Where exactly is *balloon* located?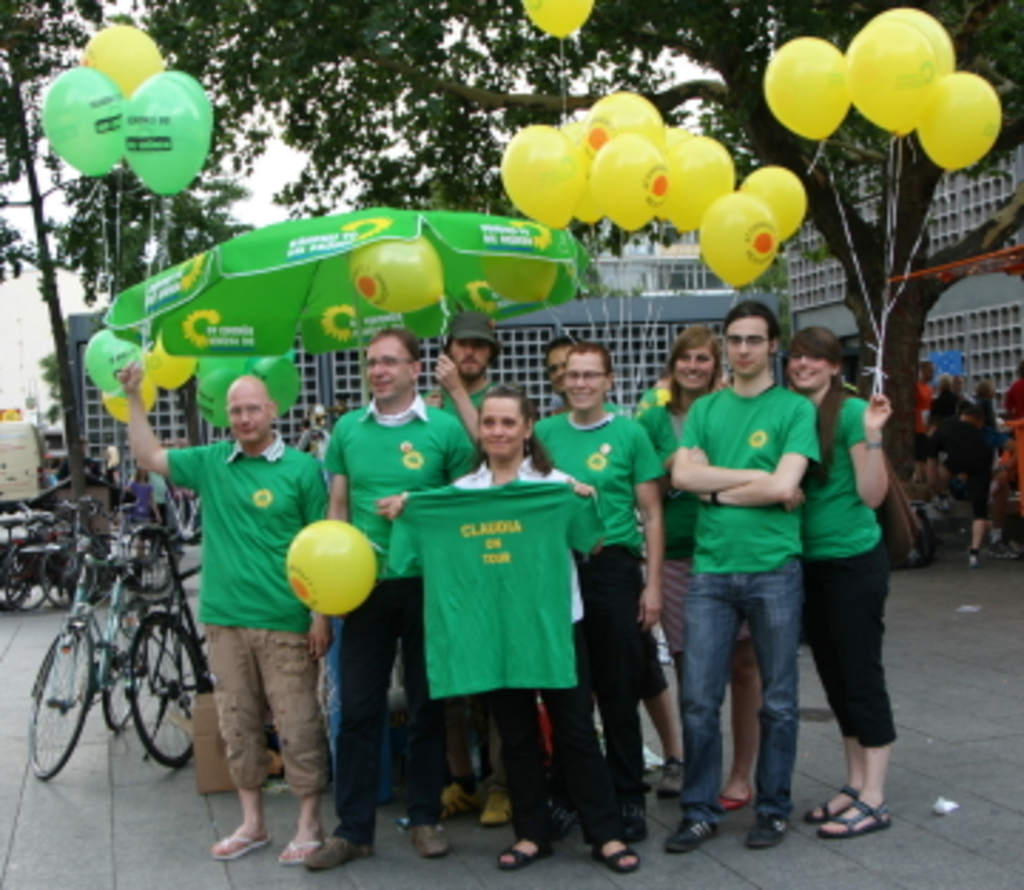
Its bounding box is (344, 230, 441, 310).
